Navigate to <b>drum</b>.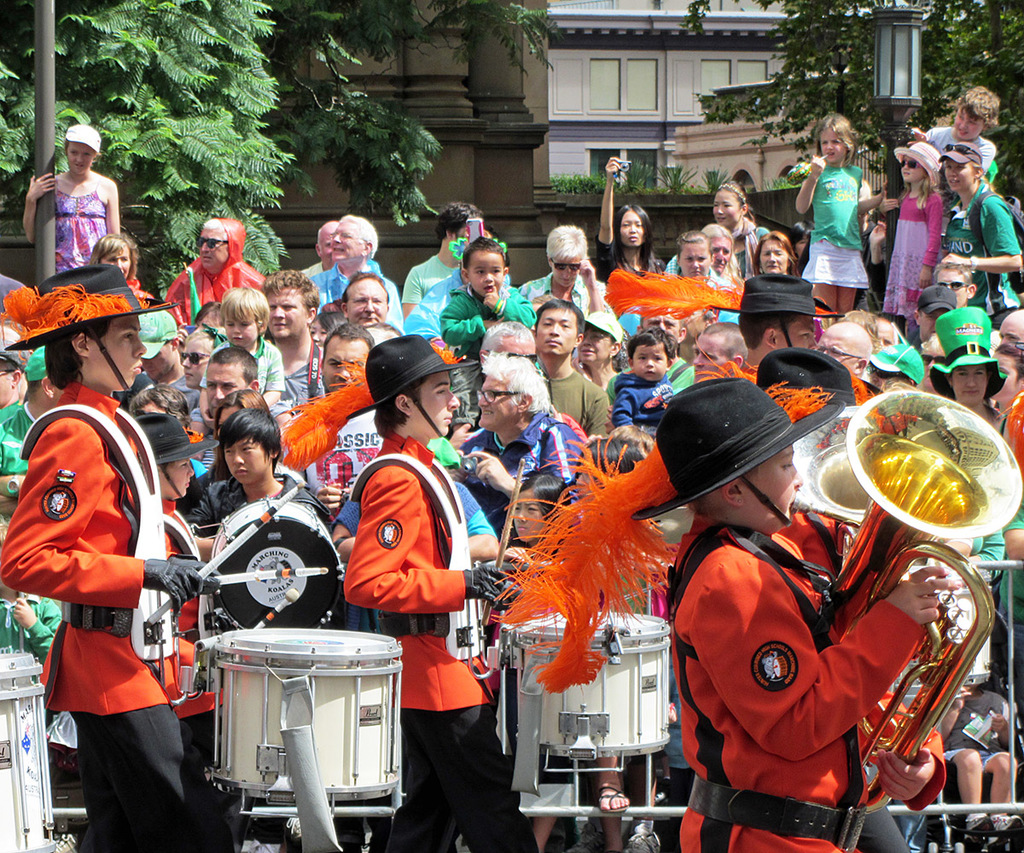
Navigation target: <bbox>0, 650, 54, 852</bbox>.
